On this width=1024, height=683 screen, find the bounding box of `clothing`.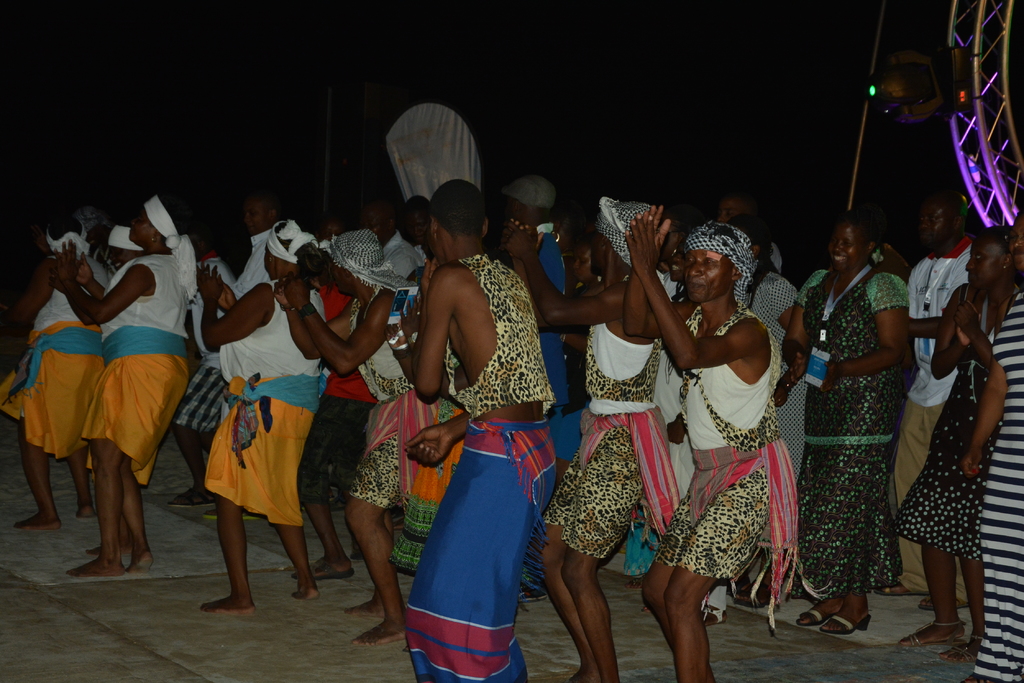
Bounding box: region(906, 226, 970, 601).
